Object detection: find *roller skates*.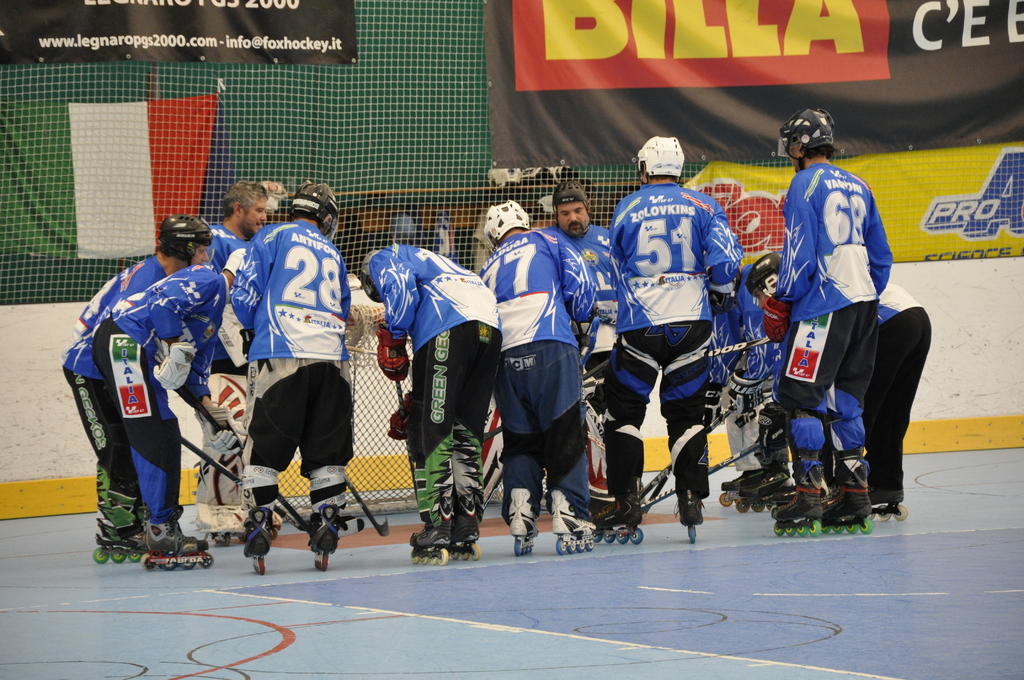
(left=88, top=517, right=150, bottom=564).
